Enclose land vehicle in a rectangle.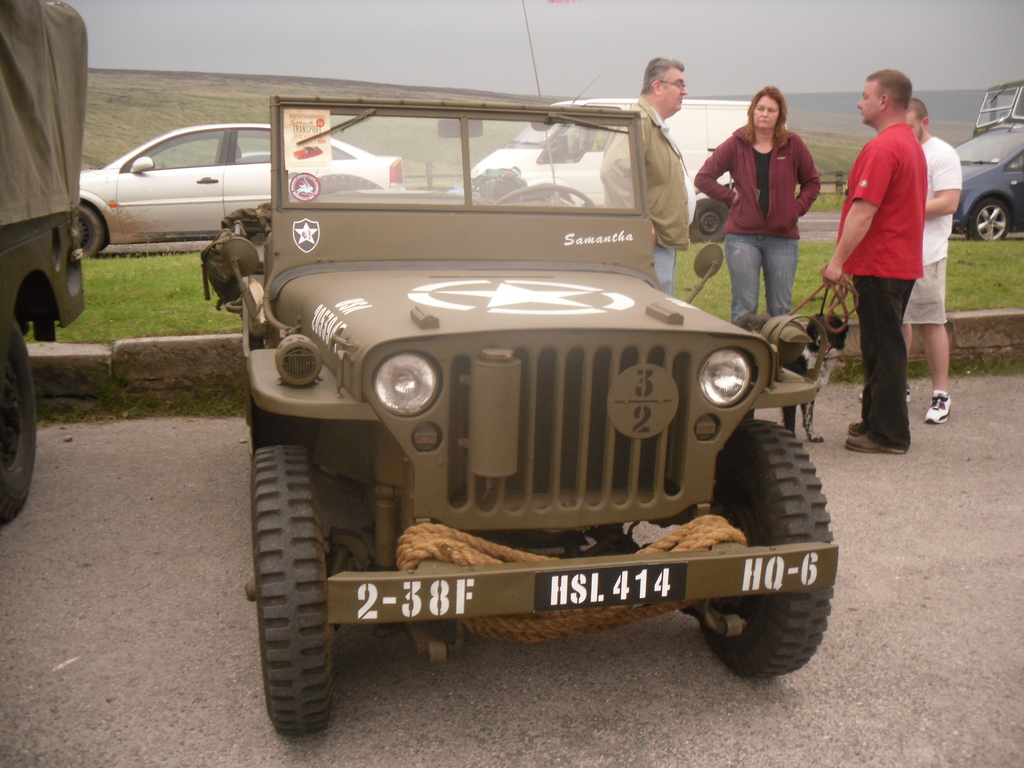
[456,97,787,244].
